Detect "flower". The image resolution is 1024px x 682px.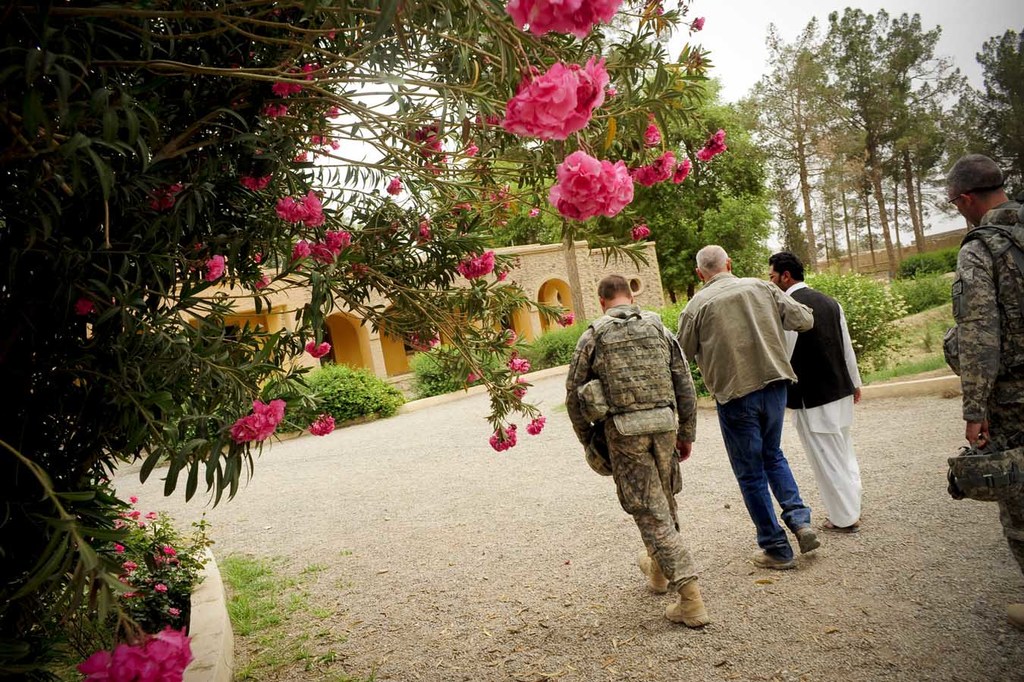
box(689, 14, 706, 33).
